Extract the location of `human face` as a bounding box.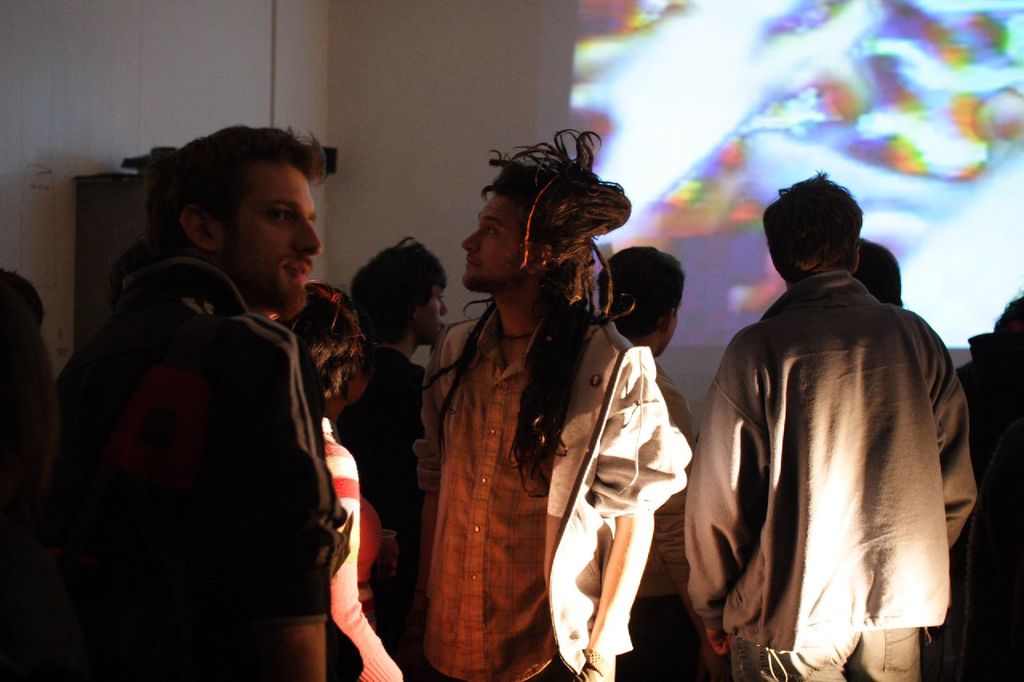
x1=422 y1=285 x2=446 y2=345.
